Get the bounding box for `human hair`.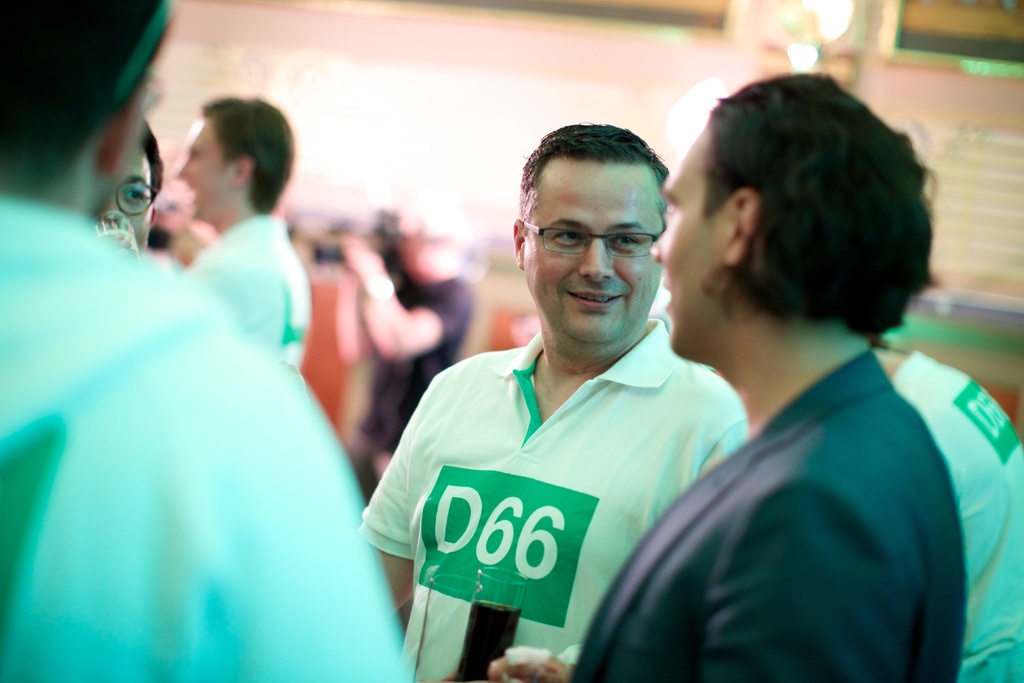
[672,59,938,367].
